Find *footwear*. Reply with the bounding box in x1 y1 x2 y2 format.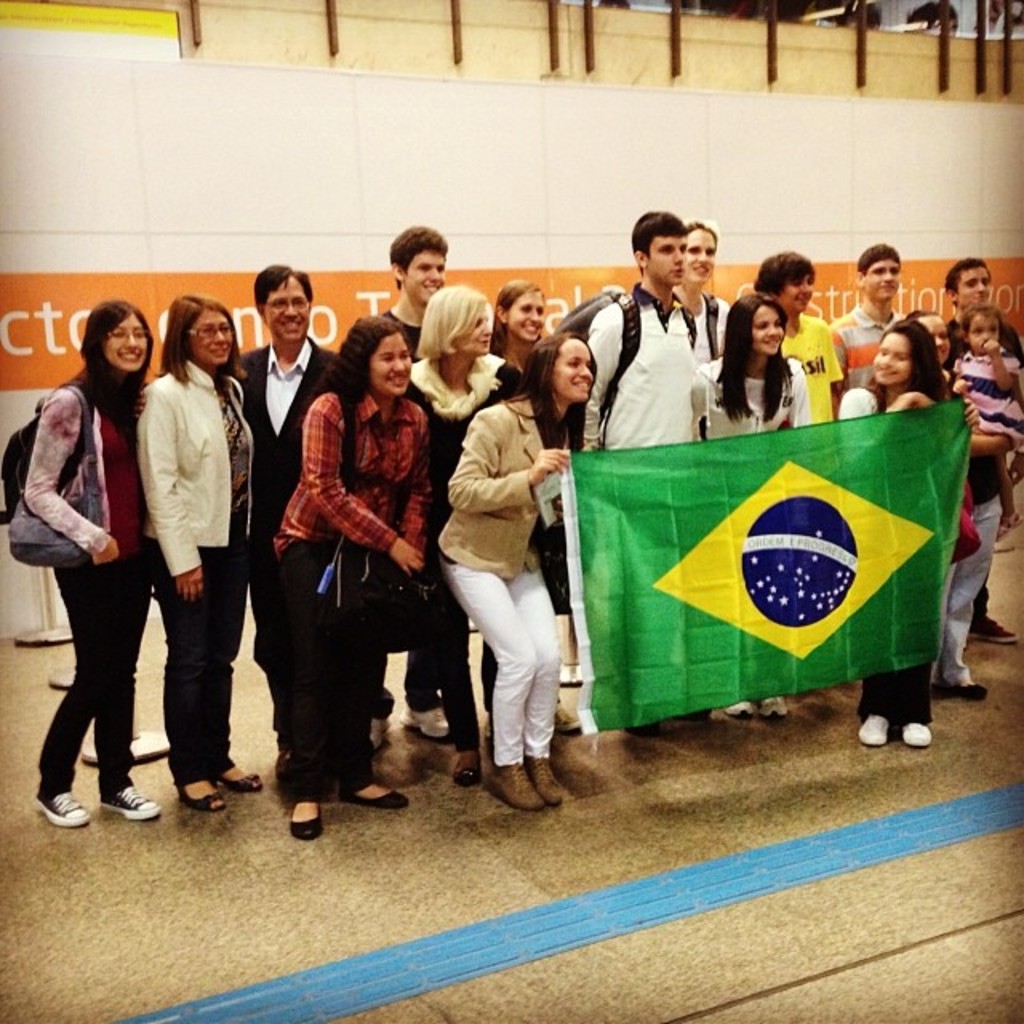
974 619 1013 640.
